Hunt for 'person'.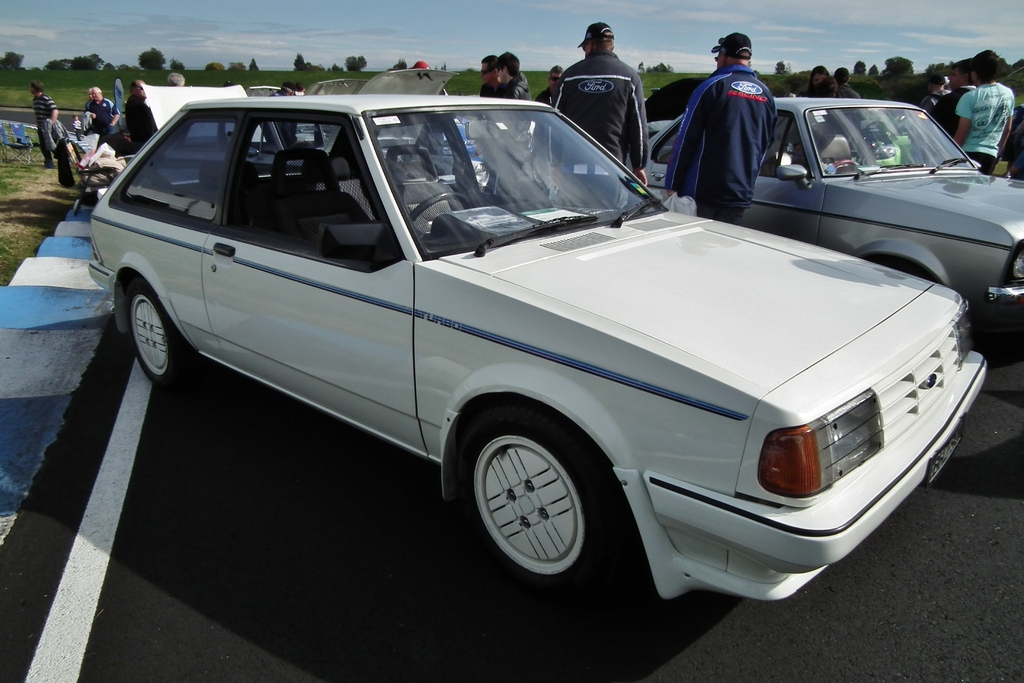
Hunted down at 808,77,836,101.
